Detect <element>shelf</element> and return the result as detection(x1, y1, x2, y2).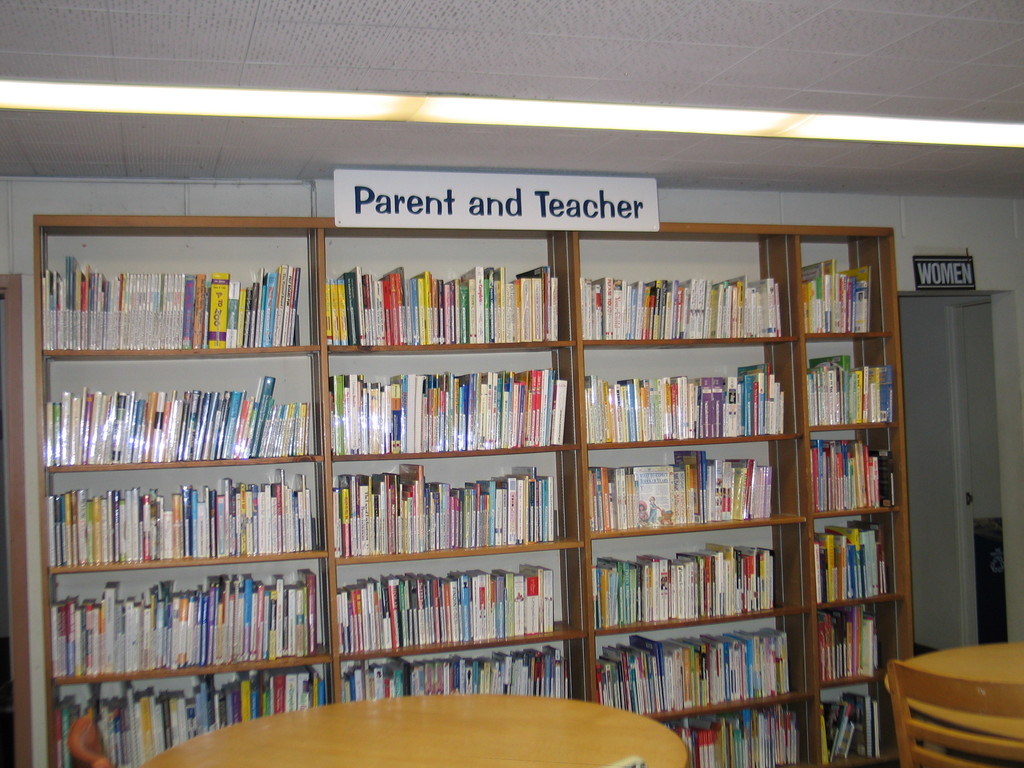
detection(806, 334, 902, 429).
